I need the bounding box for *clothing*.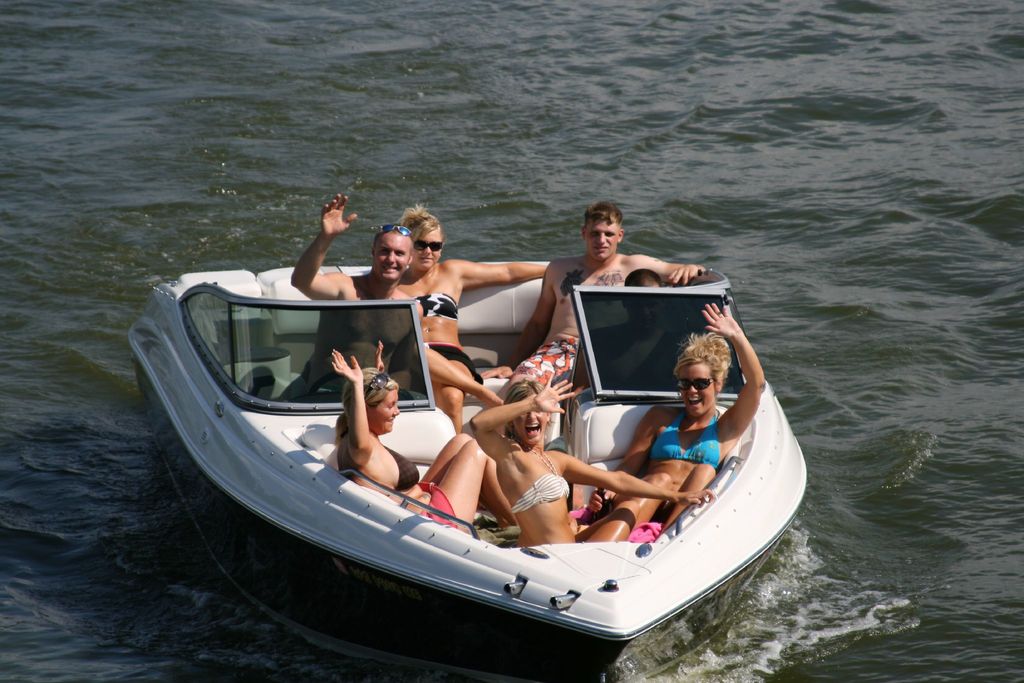
Here it is: <region>332, 446, 417, 488</region>.
